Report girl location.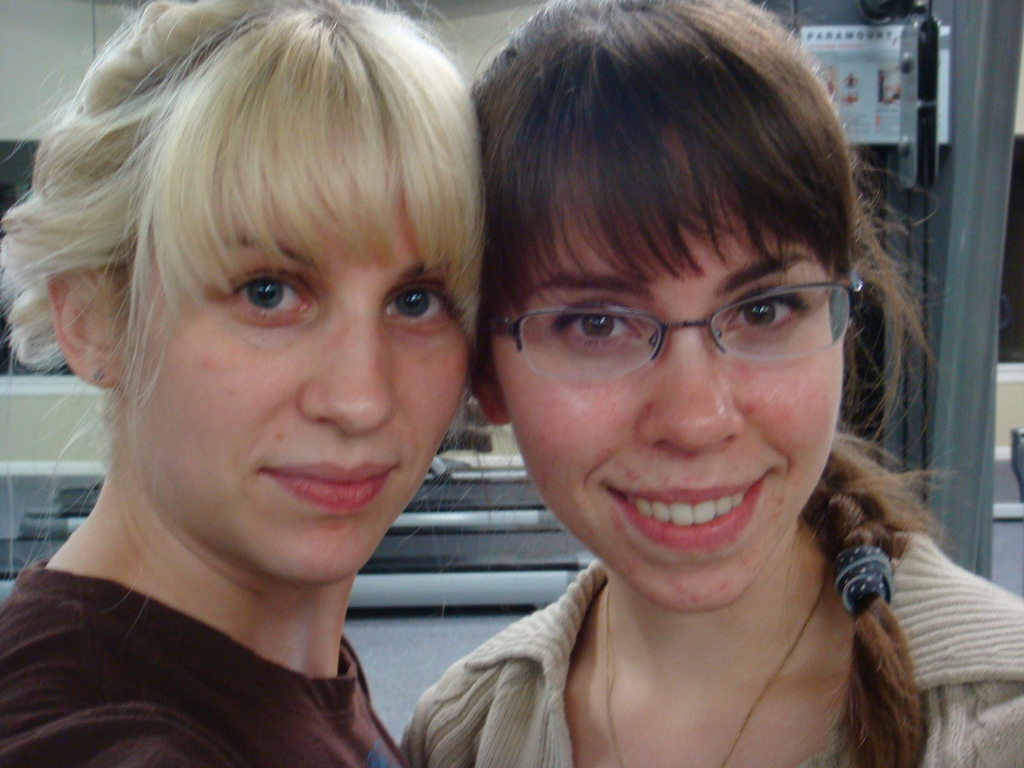
Report: x1=401 y1=0 x2=1023 y2=767.
